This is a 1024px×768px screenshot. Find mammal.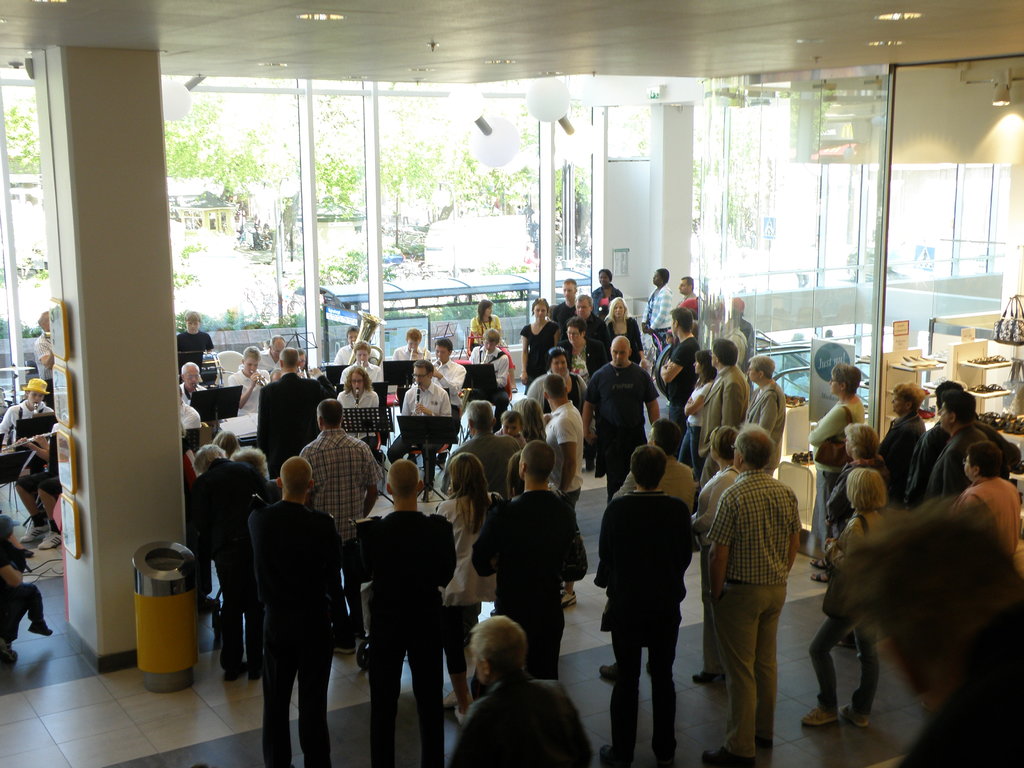
Bounding box: rect(678, 346, 718, 468).
